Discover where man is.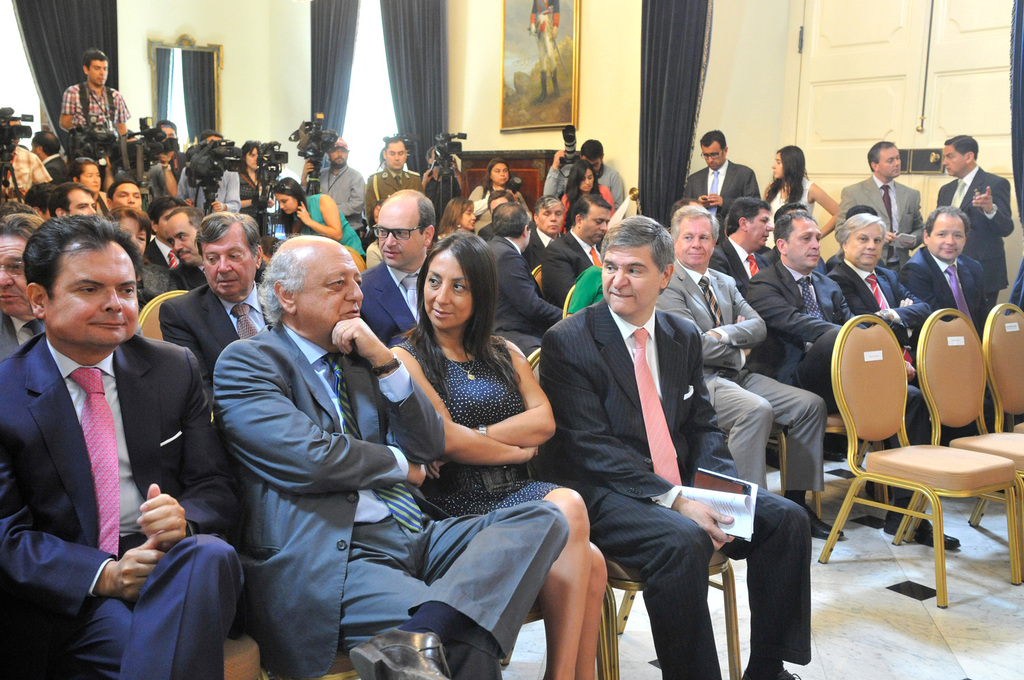
Discovered at (542,194,610,306).
